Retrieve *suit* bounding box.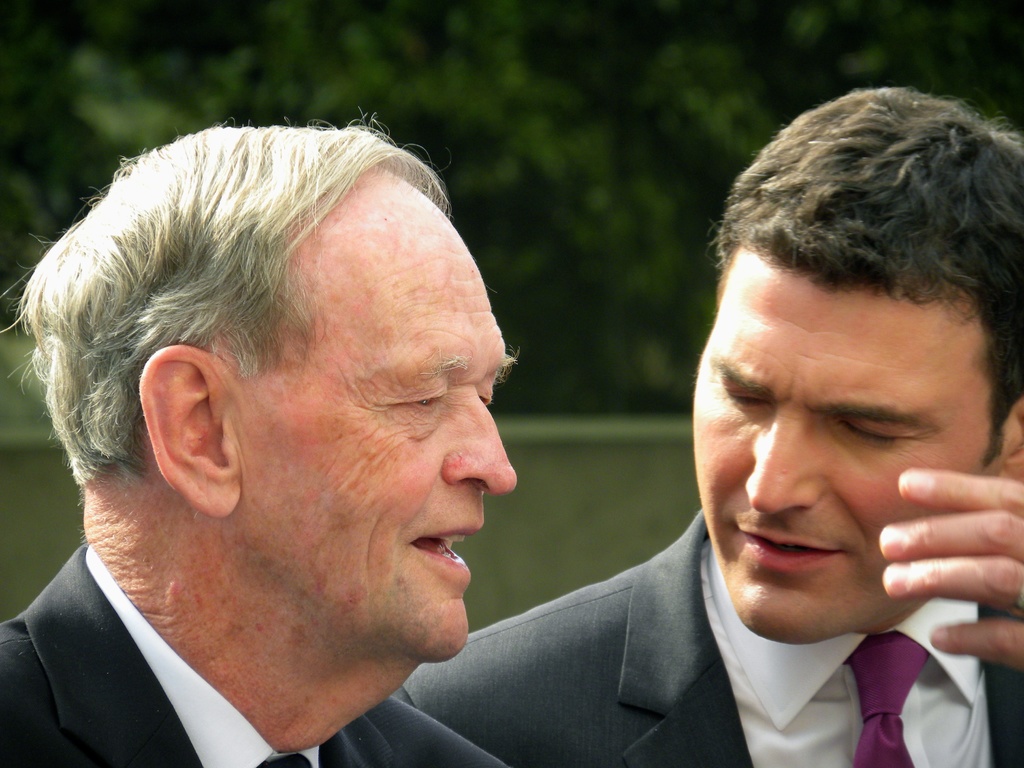
Bounding box: 390:510:1023:767.
